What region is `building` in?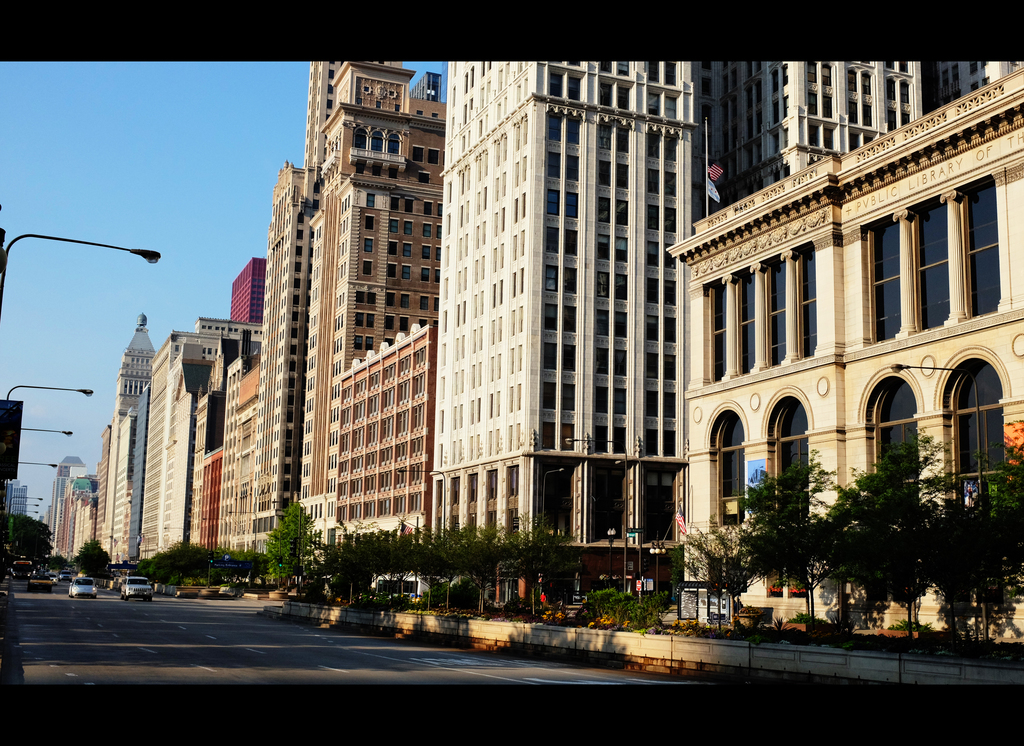
{"x1": 435, "y1": 40, "x2": 705, "y2": 594}.
